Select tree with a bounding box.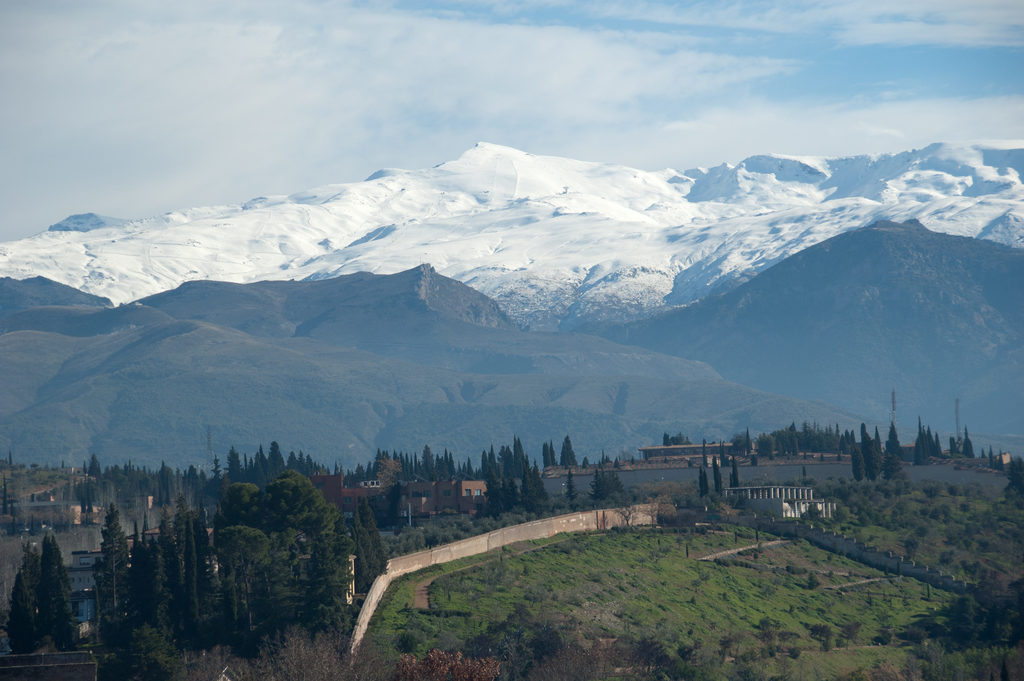
(911,566,1023,641).
